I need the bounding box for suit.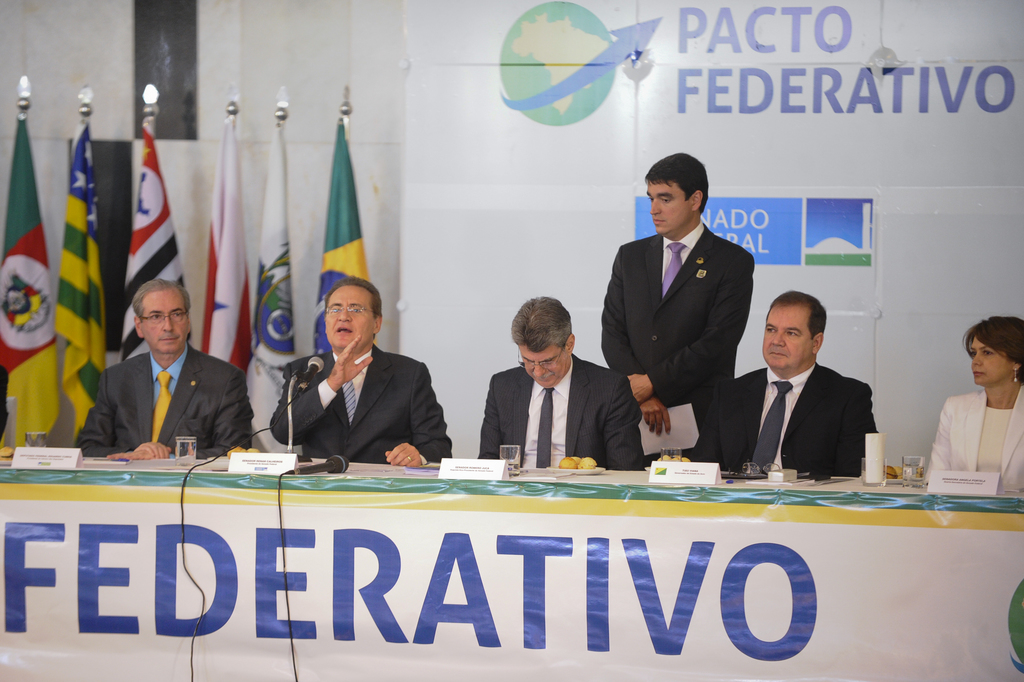
Here it is: (x1=605, y1=177, x2=769, y2=462).
